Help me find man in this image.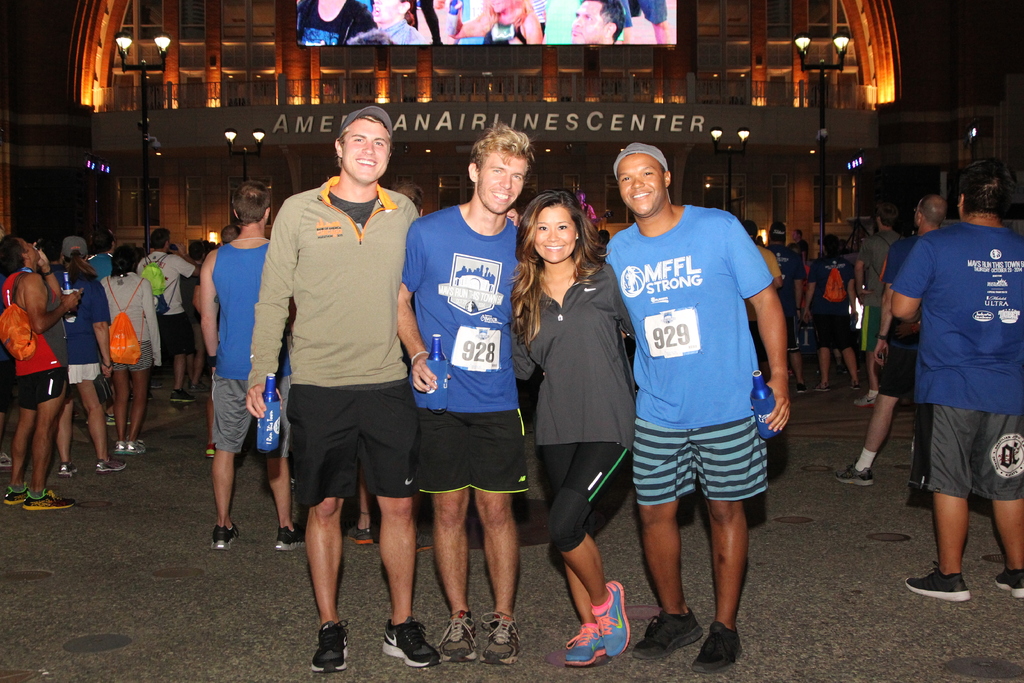
Found it: [x1=241, y1=104, x2=419, y2=673].
